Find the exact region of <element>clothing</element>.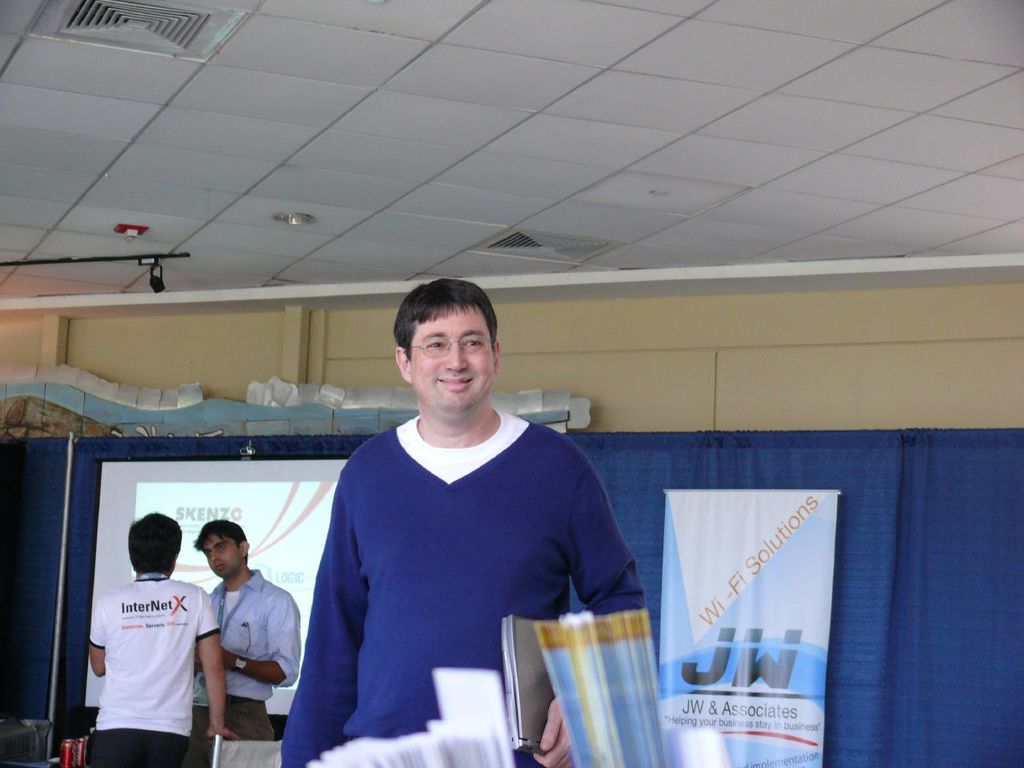
Exact region: {"left": 89, "top": 577, "right": 221, "bottom": 767}.
